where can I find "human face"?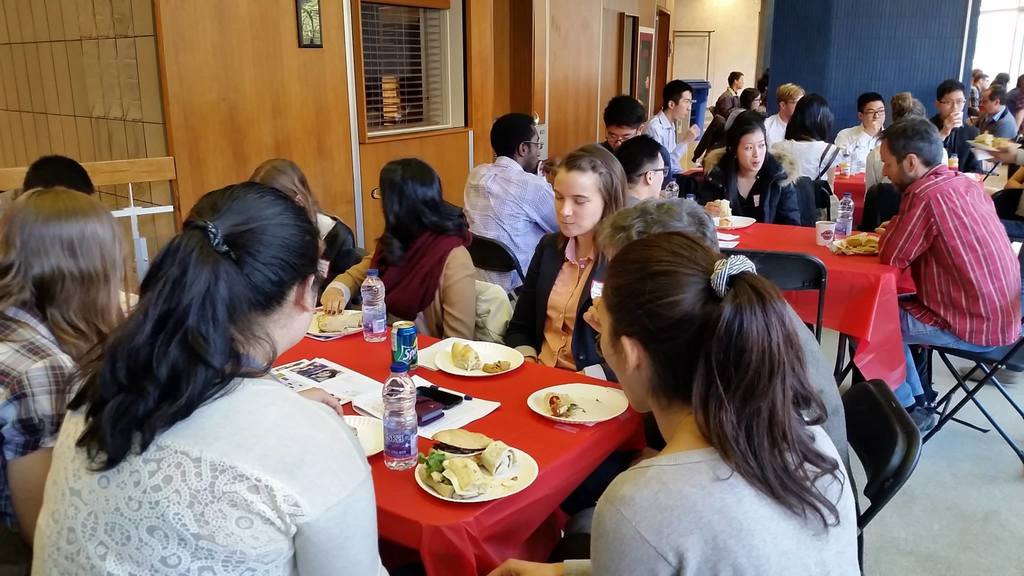
You can find it at left=979, top=86, right=995, bottom=116.
